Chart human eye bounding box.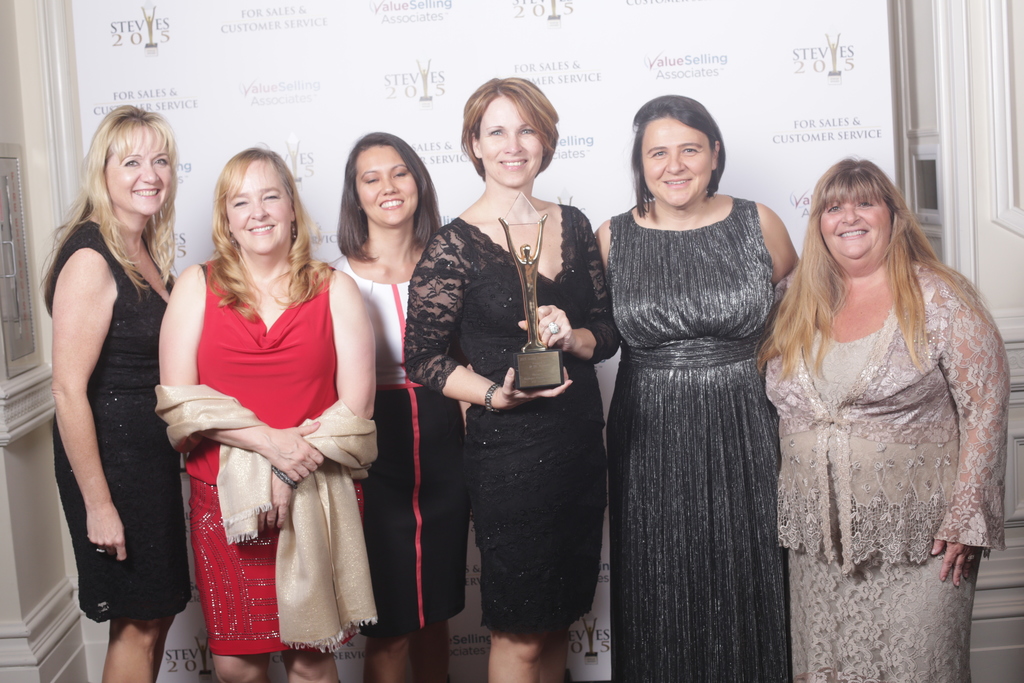
Charted: box=[230, 195, 249, 210].
